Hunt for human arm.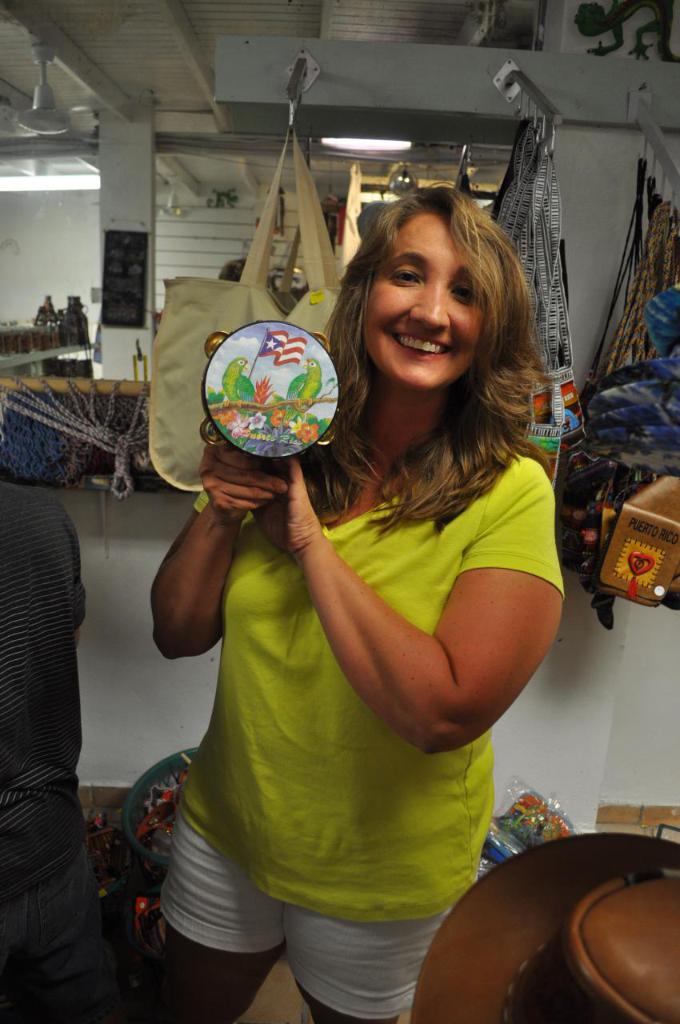
Hunted down at BBox(145, 436, 294, 666).
